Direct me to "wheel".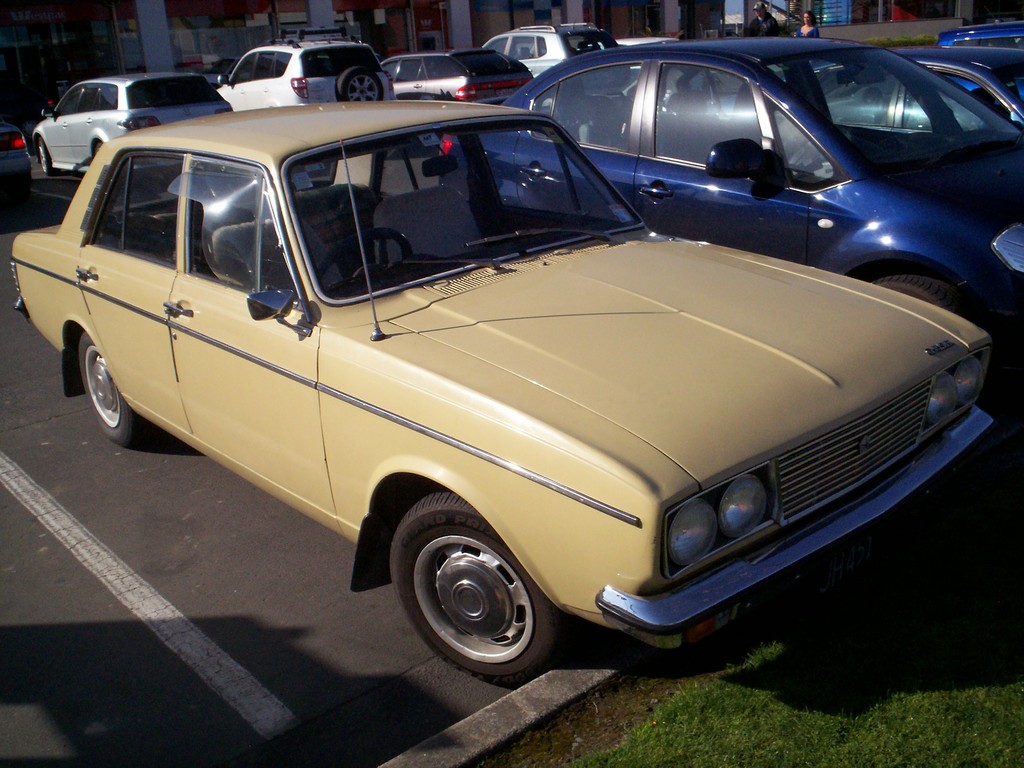
Direction: bbox=(877, 276, 972, 317).
